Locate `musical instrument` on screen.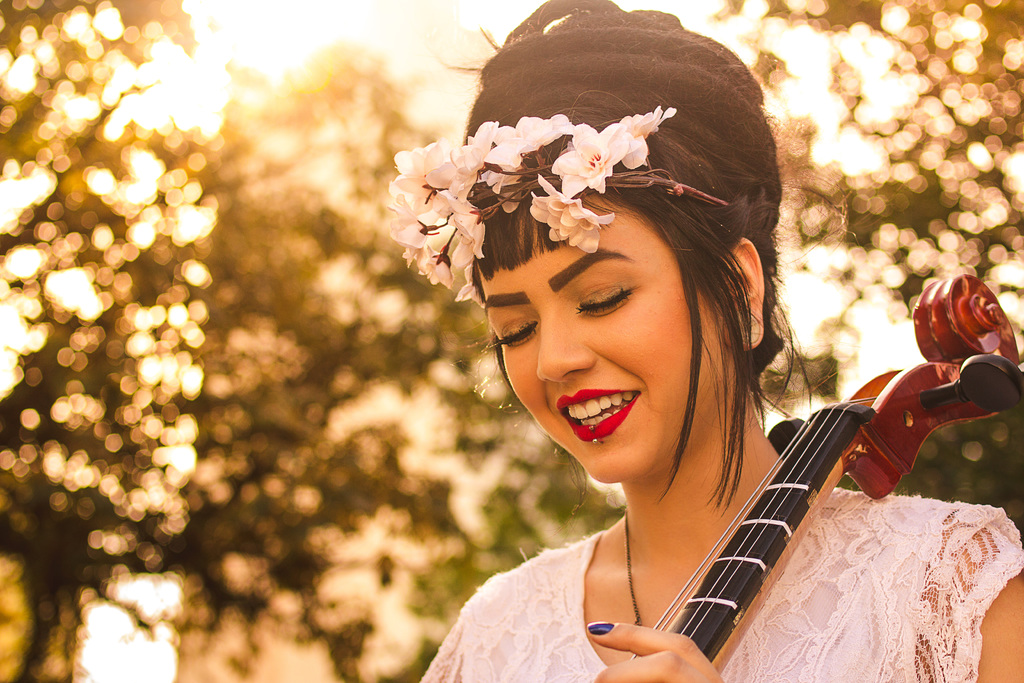
On screen at {"left": 624, "top": 329, "right": 1010, "bottom": 639}.
